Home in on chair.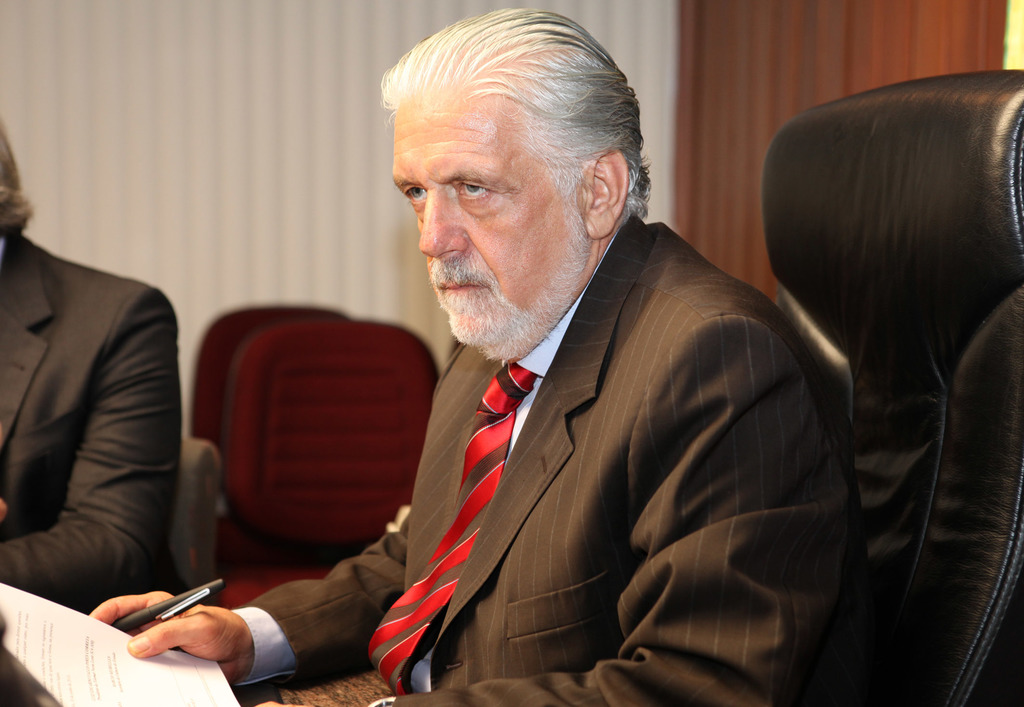
Homed in at box=[760, 69, 1023, 706].
